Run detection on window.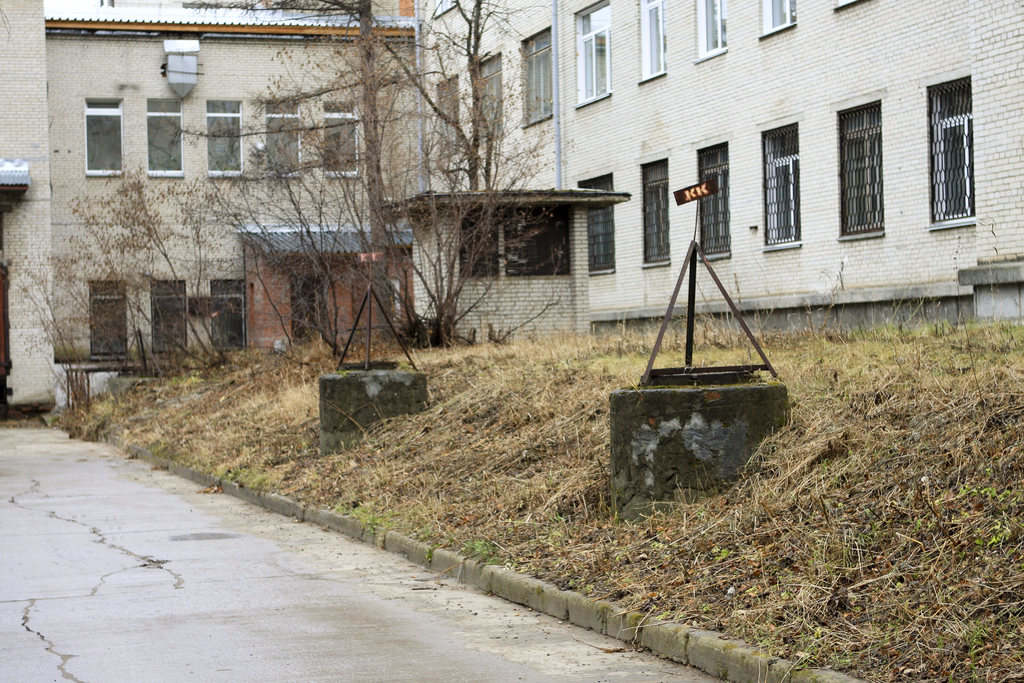
Result: 150 286 182 353.
